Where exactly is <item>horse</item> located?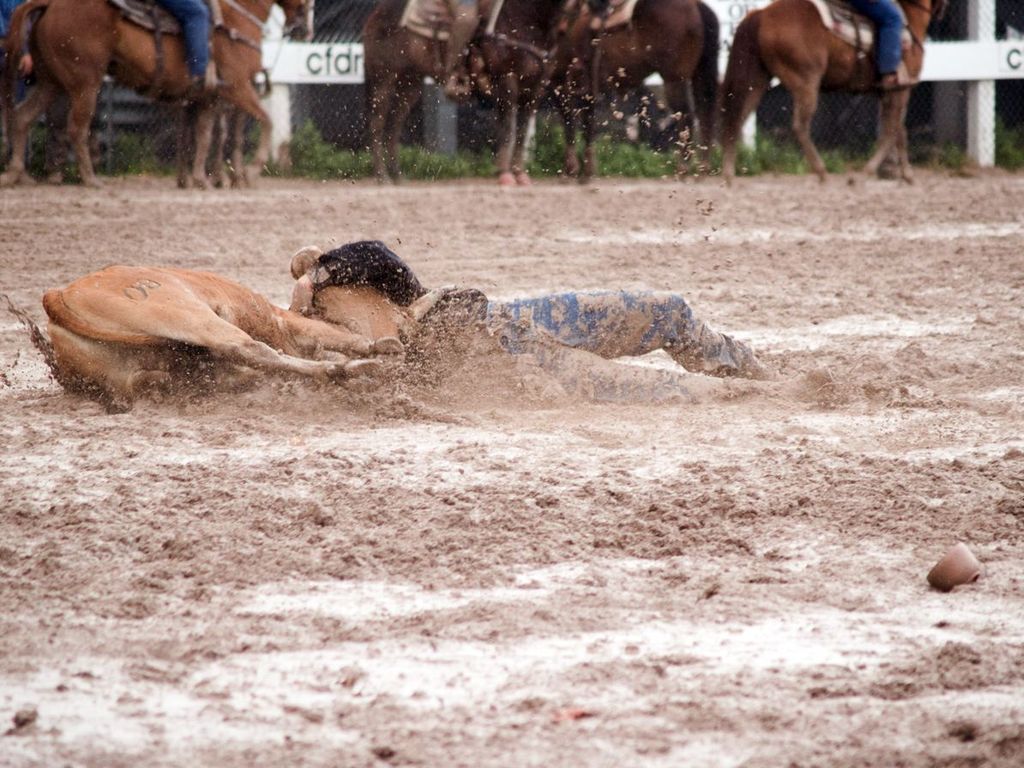
Its bounding box is bbox(359, 0, 610, 189).
